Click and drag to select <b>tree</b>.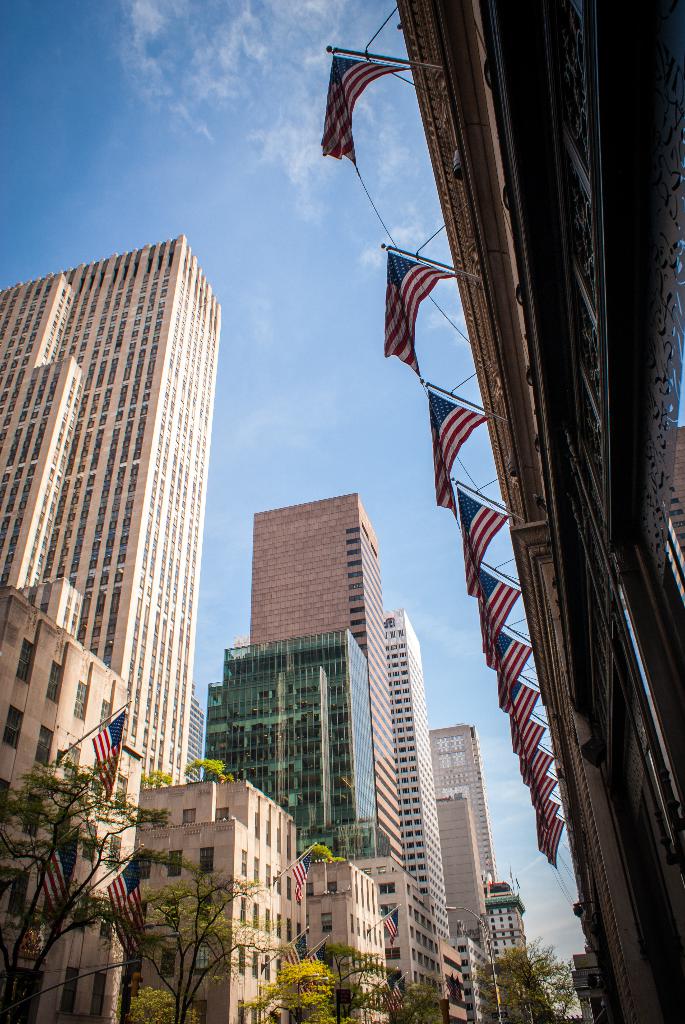
Selection: {"left": 253, "top": 952, "right": 329, "bottom": 1023}.
